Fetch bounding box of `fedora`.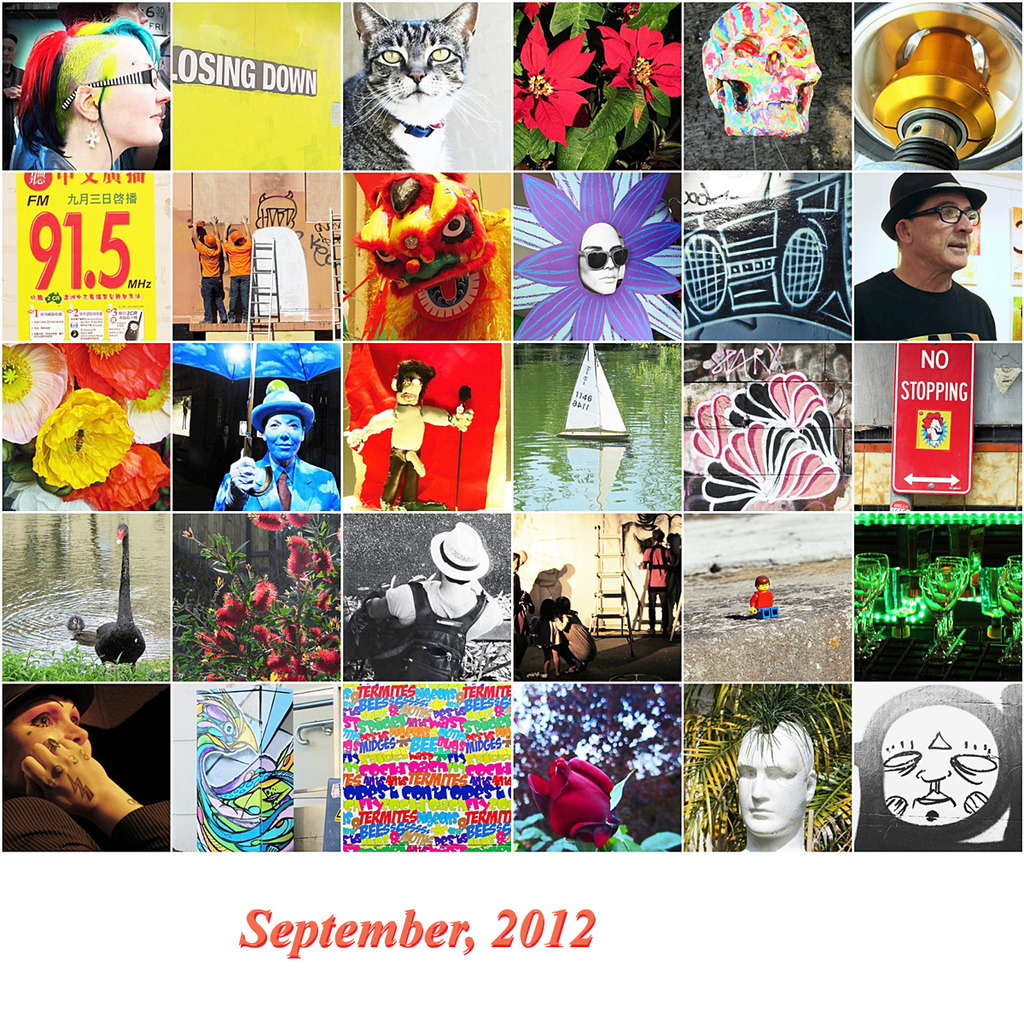
Bbox: (left=253, top=386, right=316, bottom=430).
